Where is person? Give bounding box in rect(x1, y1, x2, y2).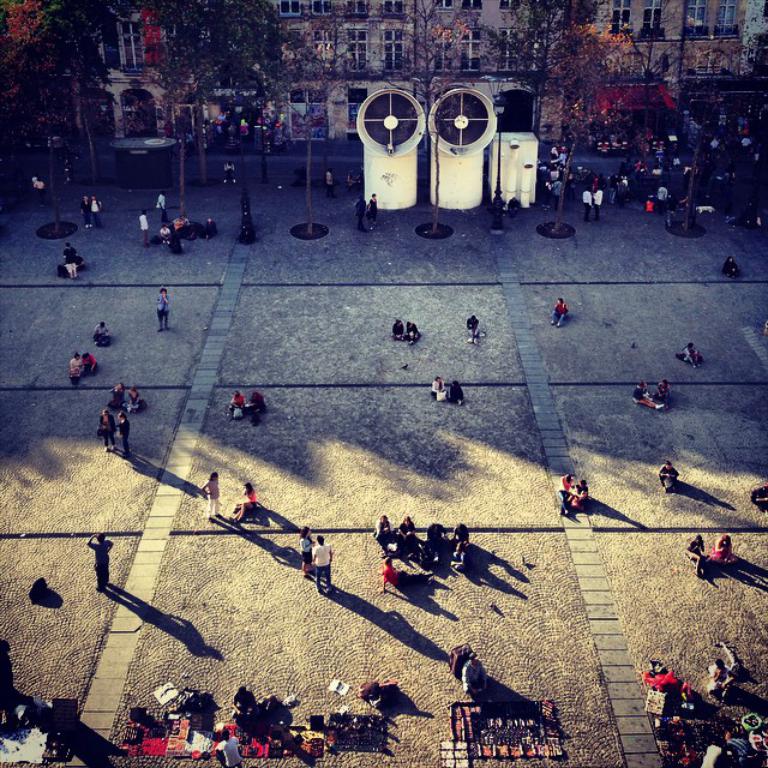
rect(230, 684, 253, 719).
